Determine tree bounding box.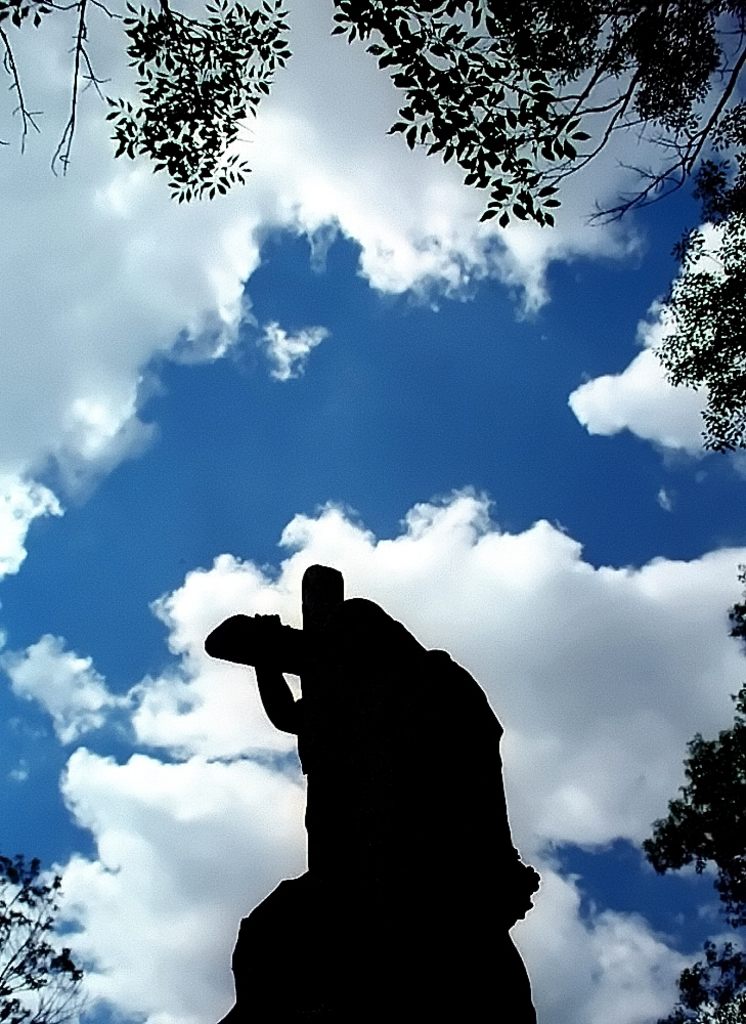
Determined: pyautogui.locateOnScreen(0, 837, 86, 1023).
